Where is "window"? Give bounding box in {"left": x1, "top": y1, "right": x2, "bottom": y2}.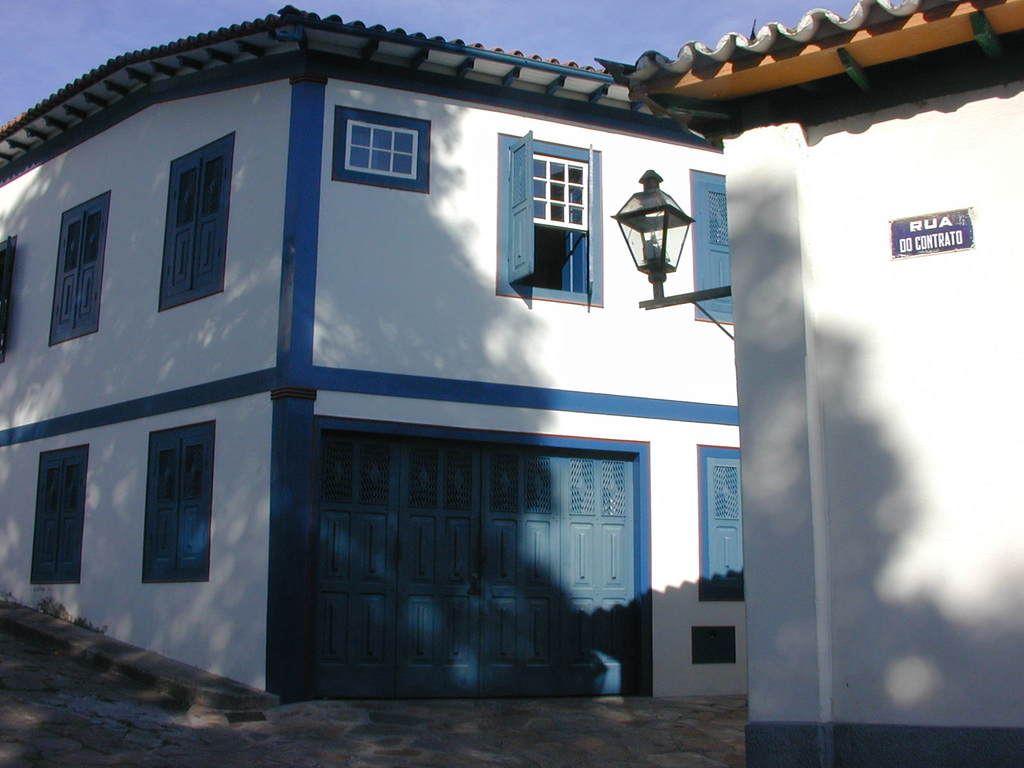
{"left": 20, "top": 438, "right": 92, "bottom": 588}.
